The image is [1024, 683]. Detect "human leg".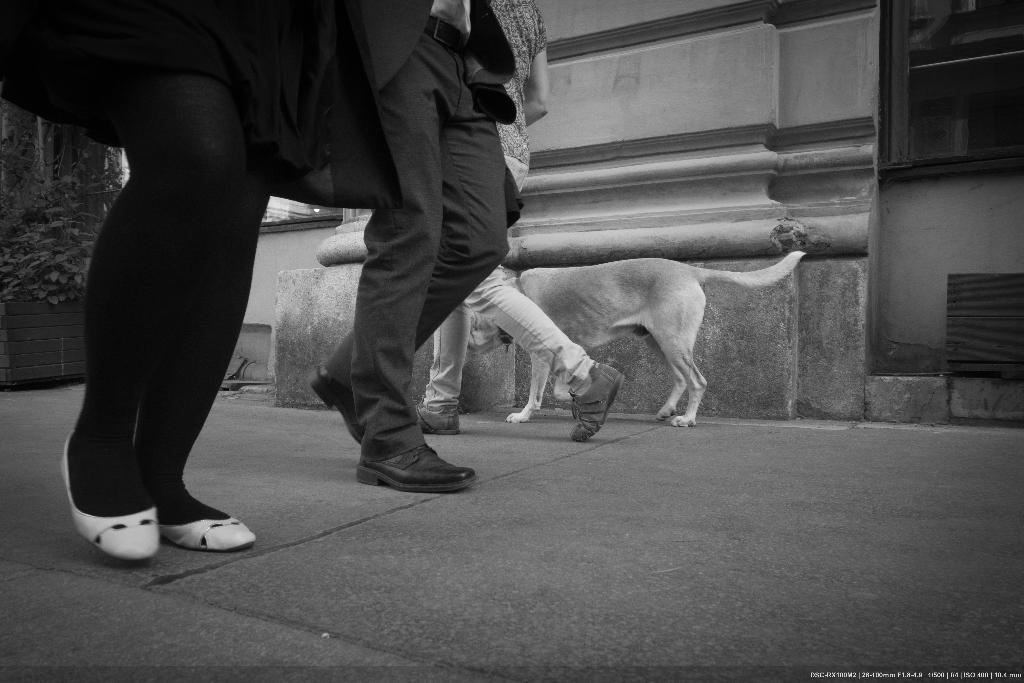
Detection: locate(309, 64, 506, 437).
